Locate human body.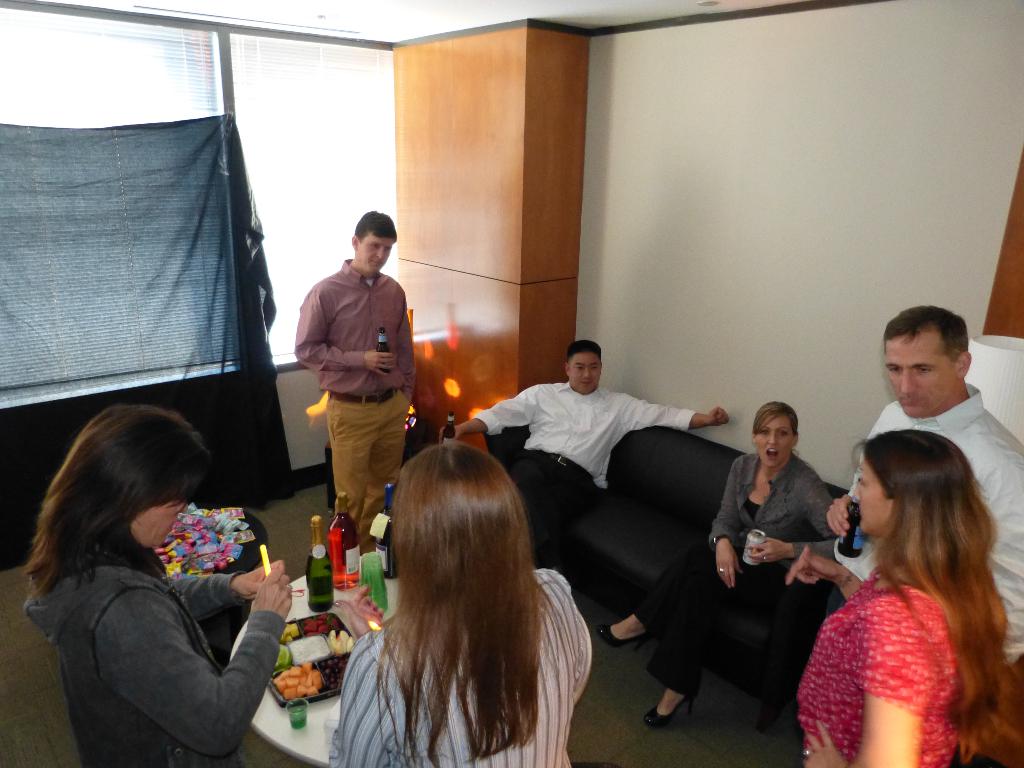
Bounding box: {"x1": 18, "y1": 404, "x2": 293, "y2": 767}.
